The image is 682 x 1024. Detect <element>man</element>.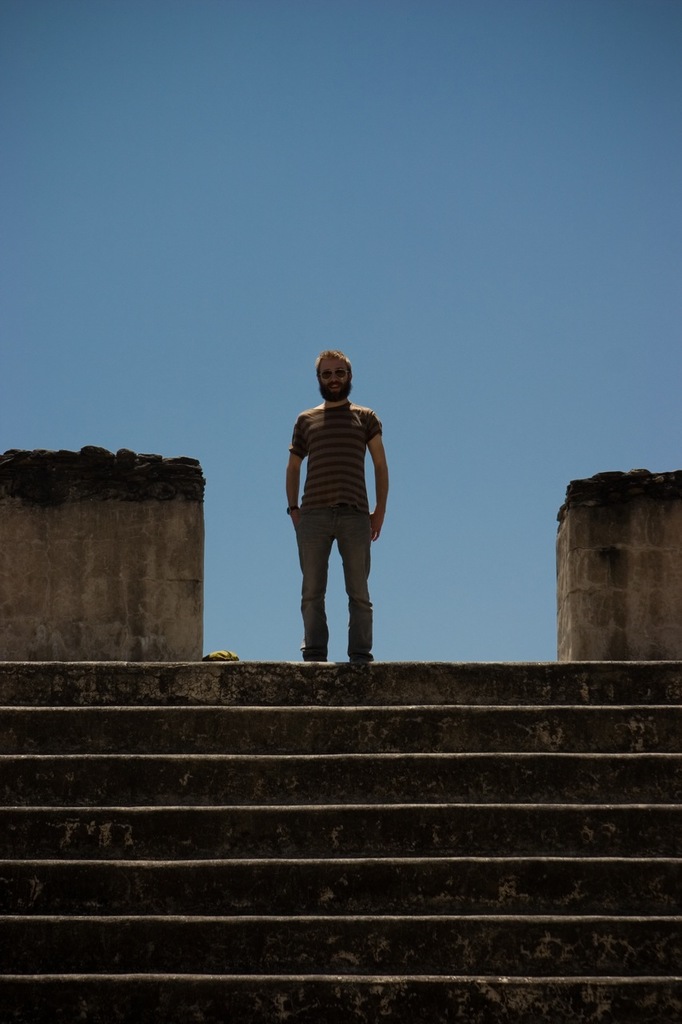
Detection: <bbox>278, 350, 396, 690</bbox>.
